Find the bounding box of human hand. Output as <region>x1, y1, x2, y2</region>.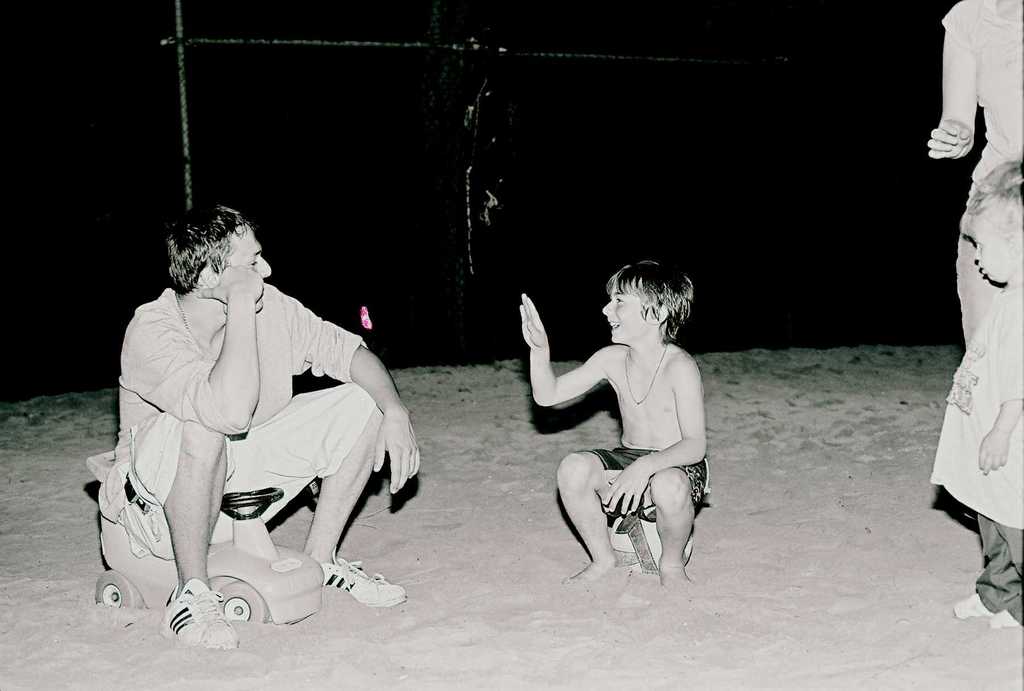
<region>194, 263, 264, 306</region>.
